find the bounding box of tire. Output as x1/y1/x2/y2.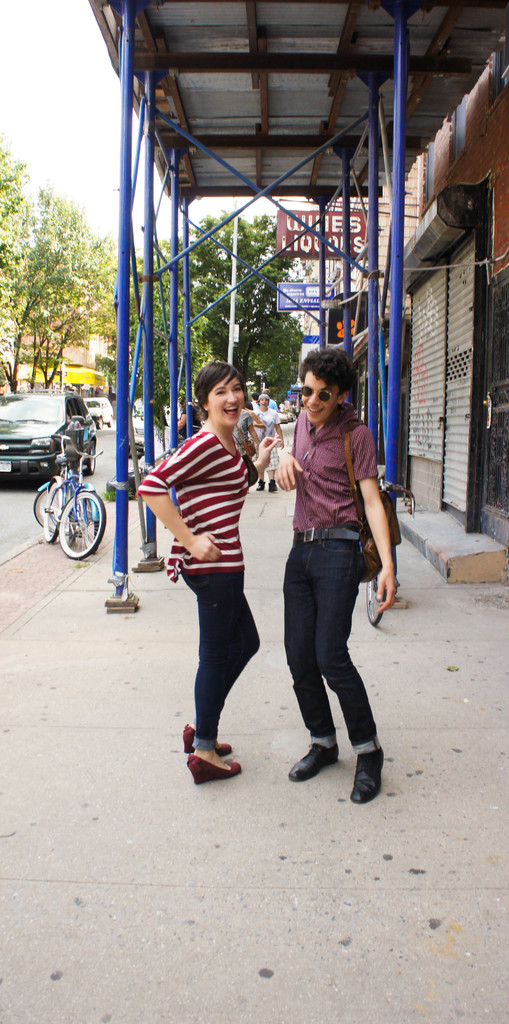
107/412/114/430.
